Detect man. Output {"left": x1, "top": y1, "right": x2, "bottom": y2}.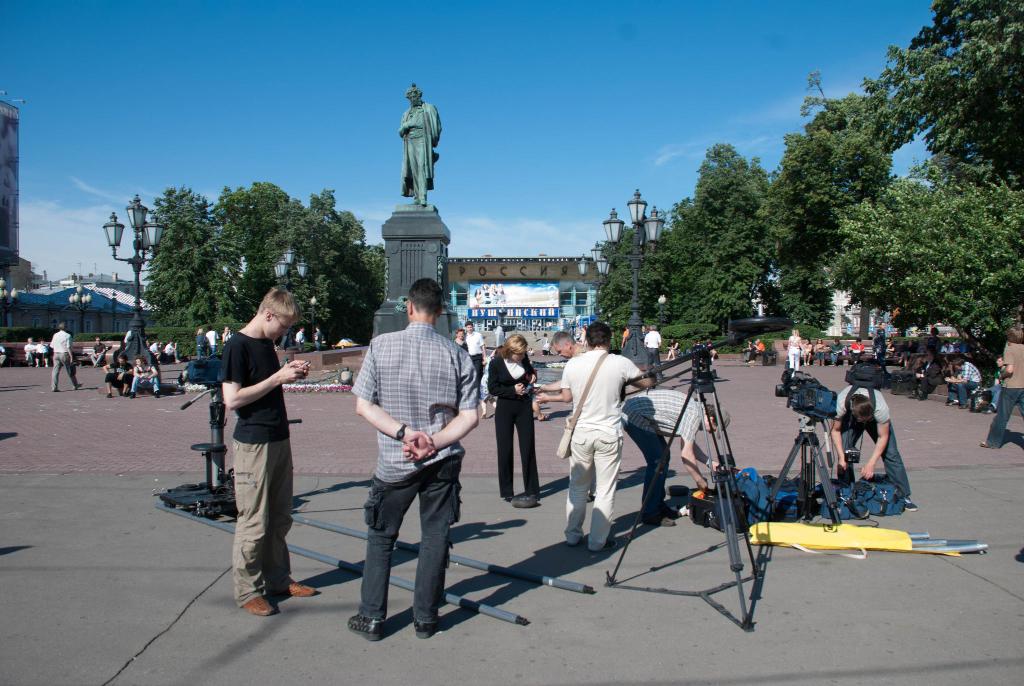
{"left": 832, "top": 340, "right": 840, "bottom": 364}.
